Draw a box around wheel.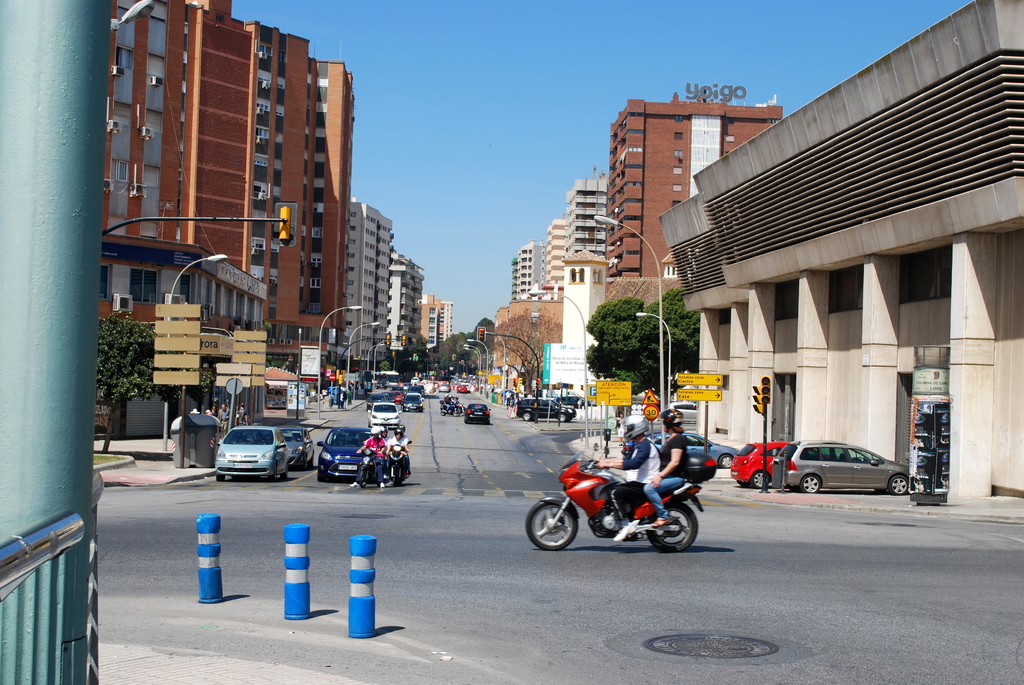
215,474,224,482.
